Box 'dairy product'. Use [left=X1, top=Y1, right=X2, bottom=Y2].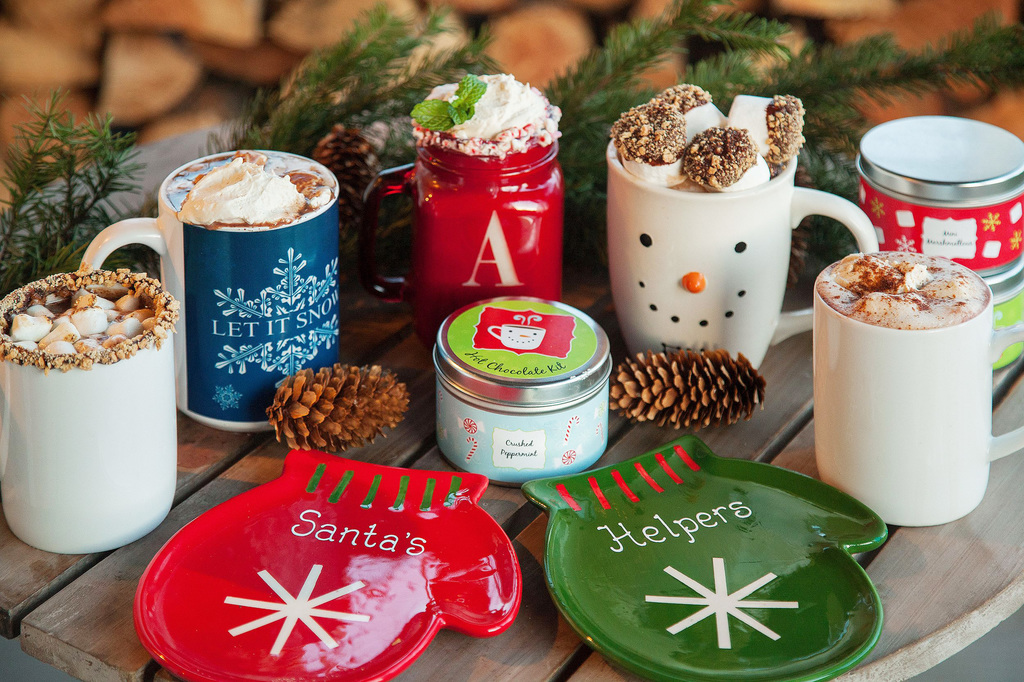
[left=408, top=75, right=559, bottom=169].
